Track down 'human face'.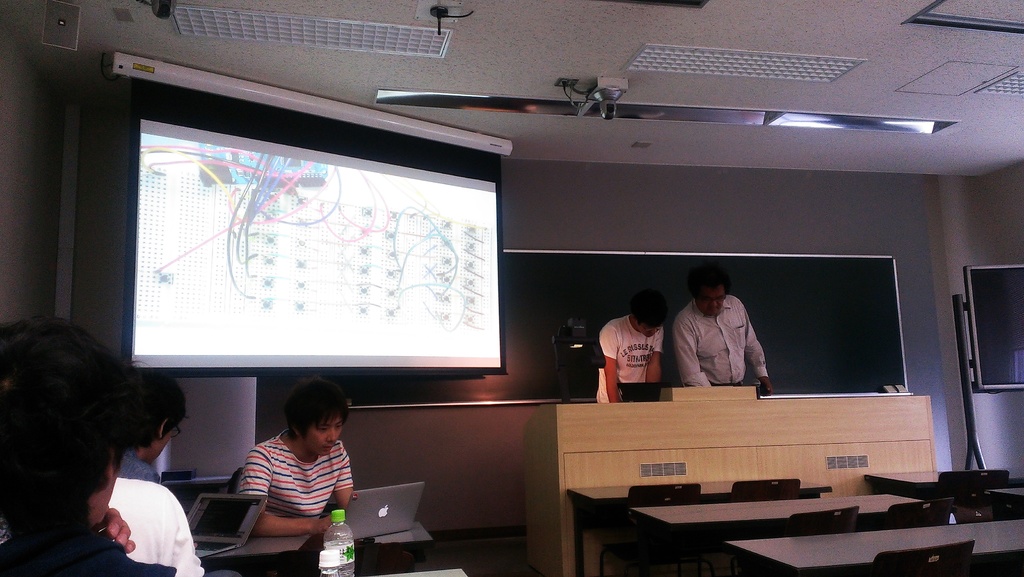
Tracked to 636, 316, 662, 342.
